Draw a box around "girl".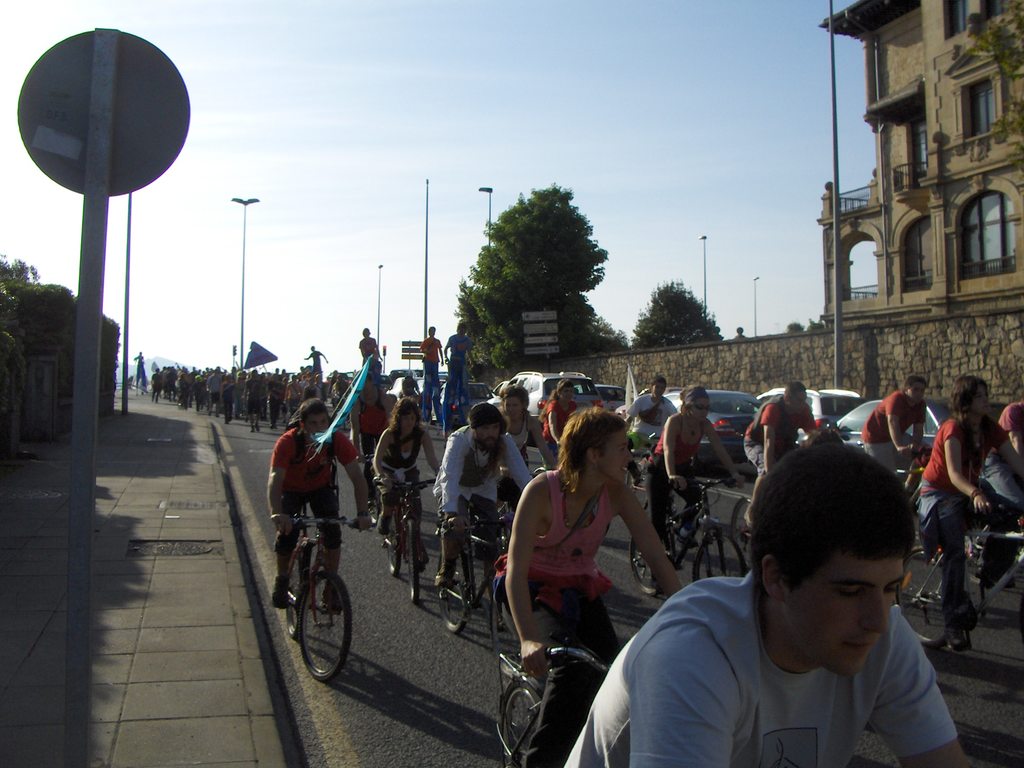
detection(365, 397, 440, 563).
